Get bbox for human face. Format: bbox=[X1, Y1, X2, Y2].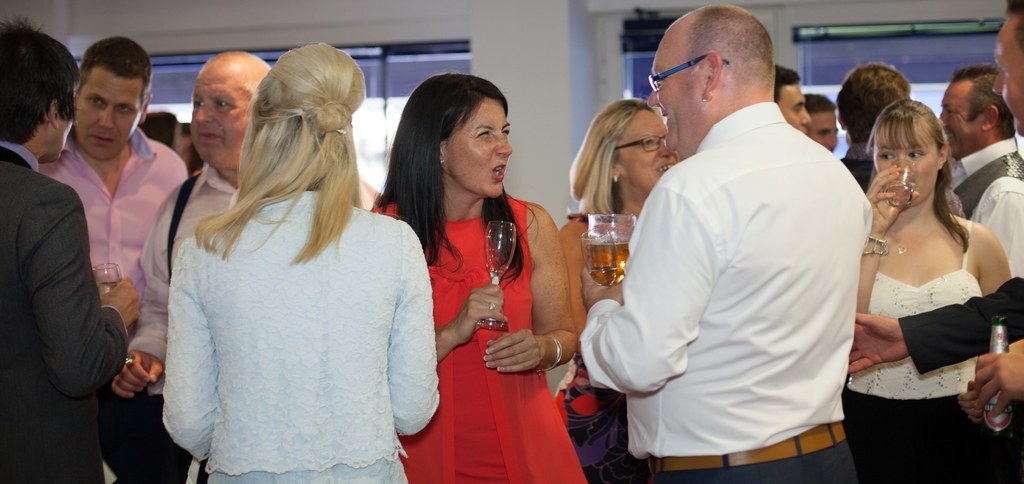
bbox=[193, 65, 245, 163].
